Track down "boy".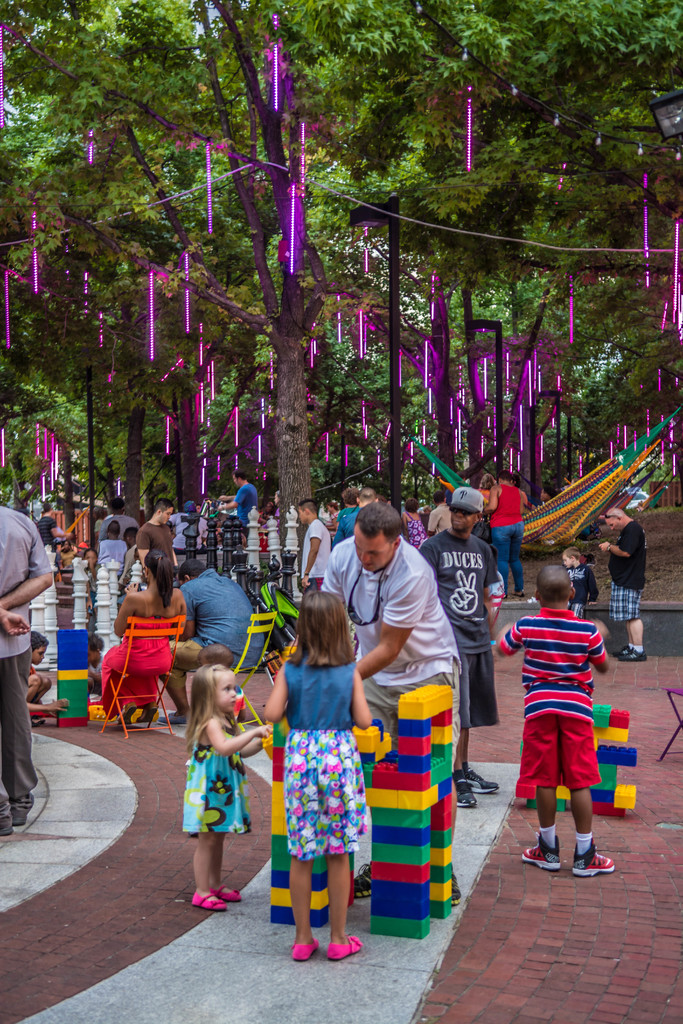
Tracked to 493:565:616:872.
